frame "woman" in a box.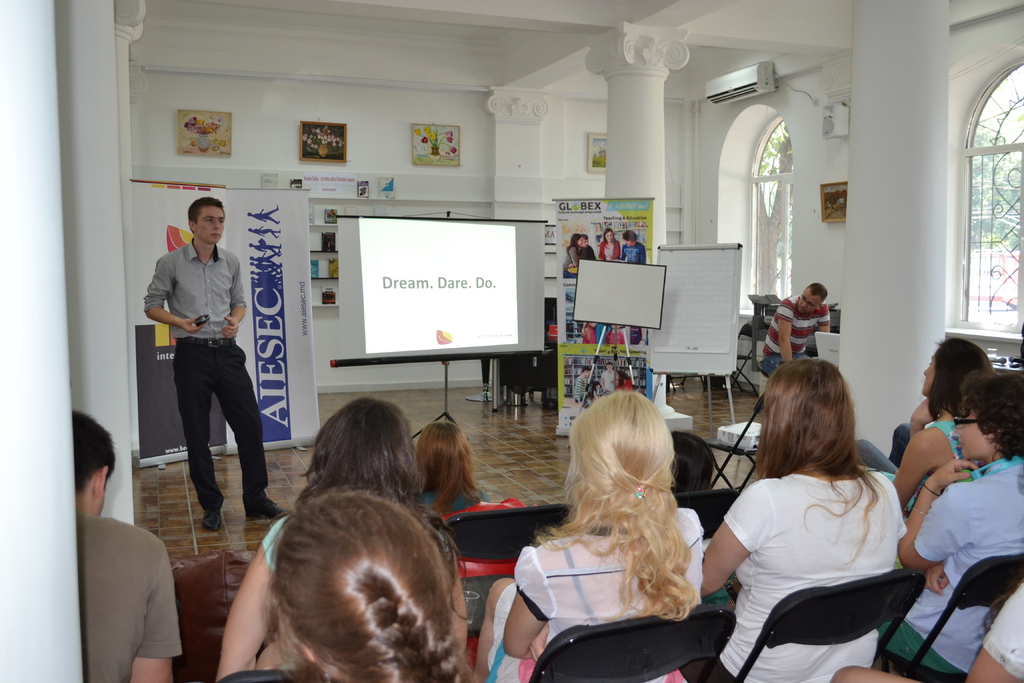
bbox=(559, 236, 582, 279).
